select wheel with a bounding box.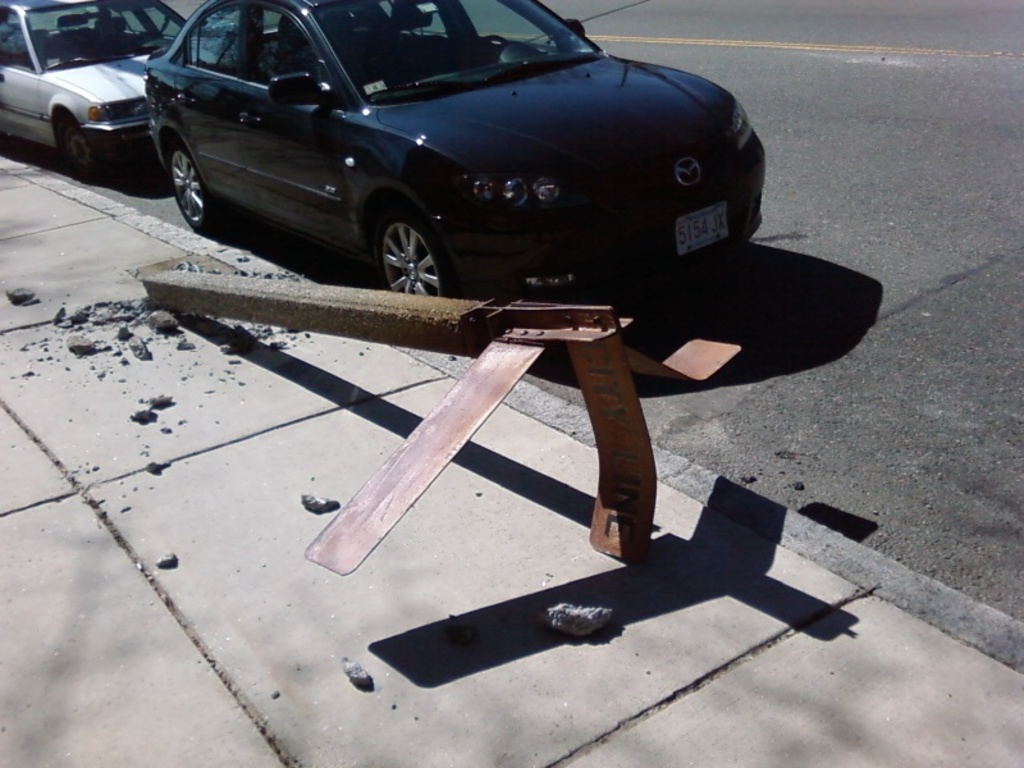
crop(63, 116, 101, 183).
